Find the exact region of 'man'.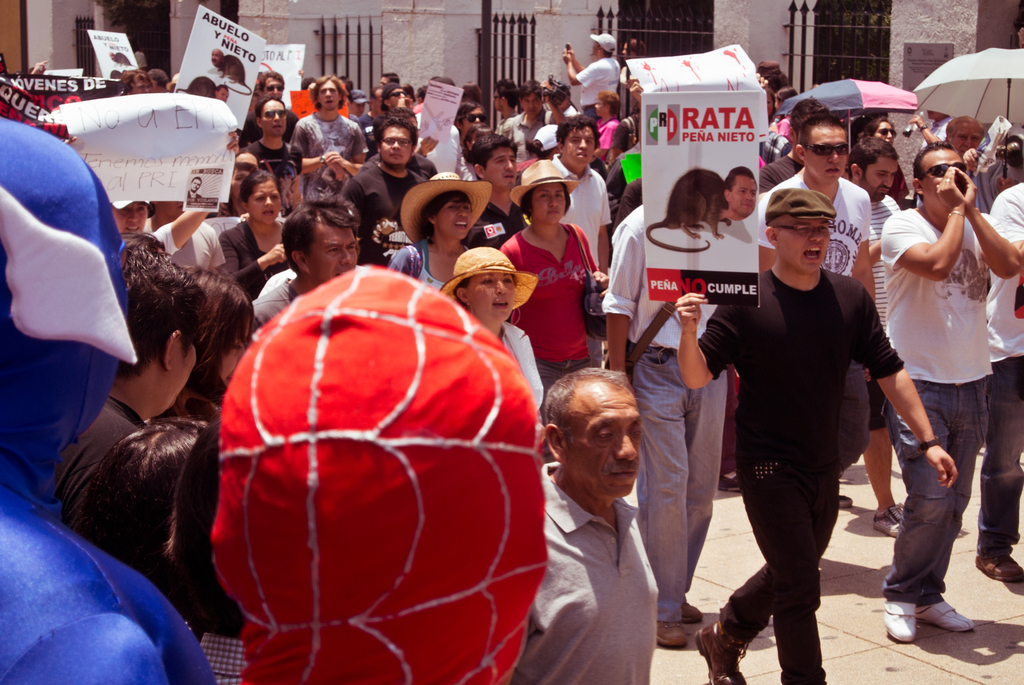
Exact region: x1=210 y1=48 x2=223 y2=67.
